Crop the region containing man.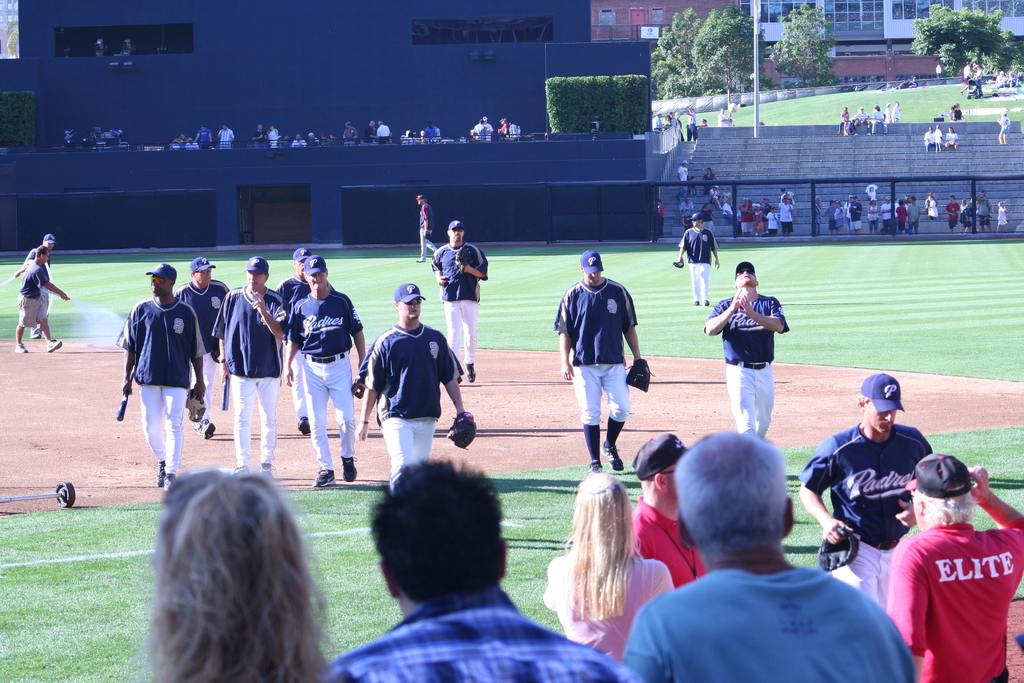
Crop region: <bbox>414, 195, 438, 264</bbox>.
